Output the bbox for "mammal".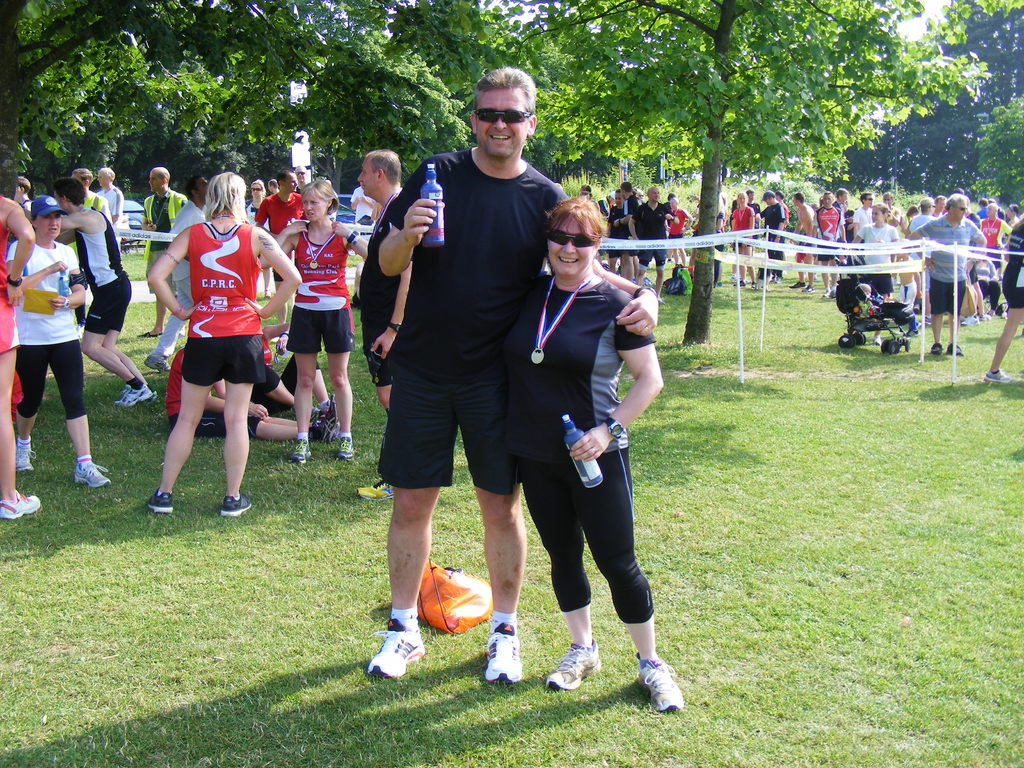
143, 175, 207, 371.
